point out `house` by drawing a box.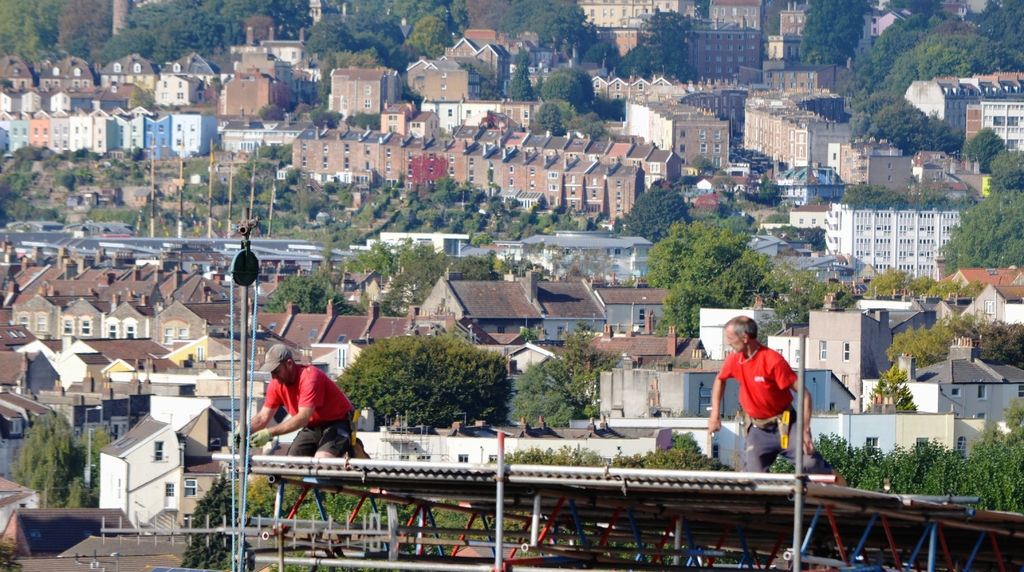
[x1=466, y1=220, x2=669, y2=282].
